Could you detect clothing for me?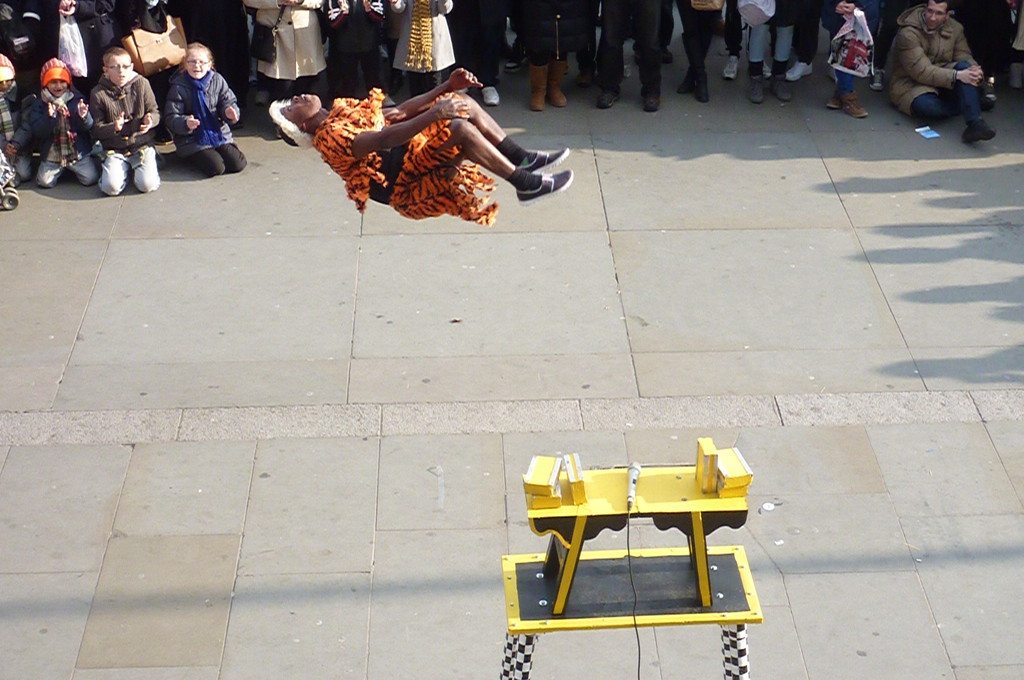
Detection result: x1=570 y1=3 x2=599 y2=63.
